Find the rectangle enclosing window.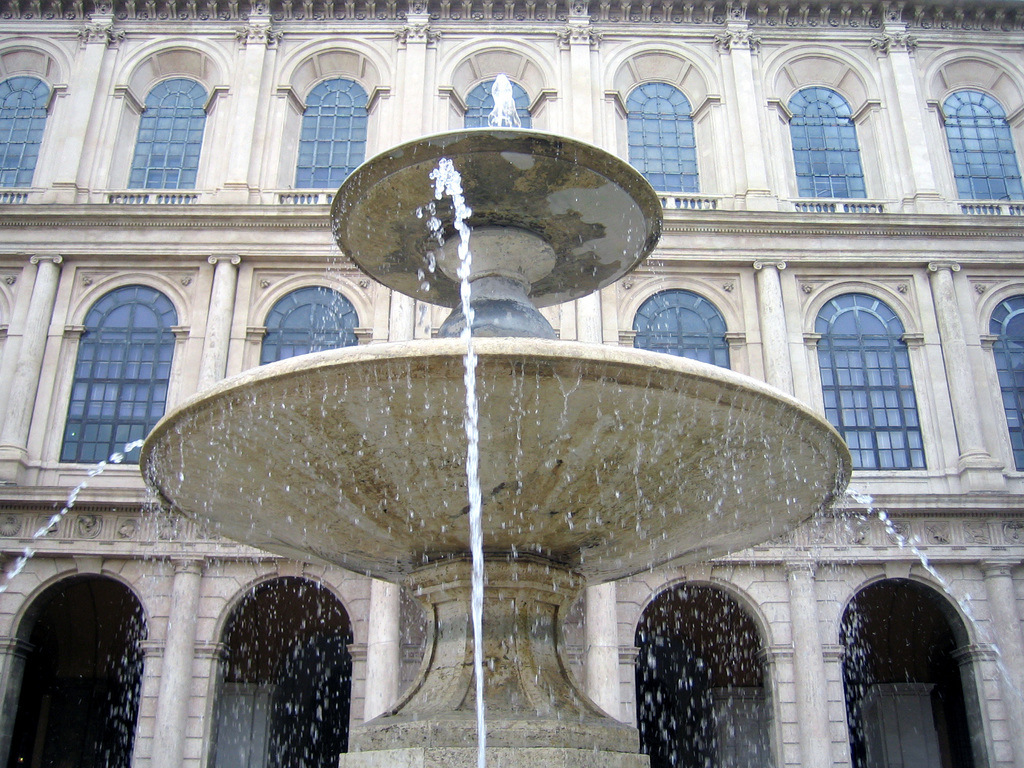
x1=784 y1=87 x2=868 y2=214.
